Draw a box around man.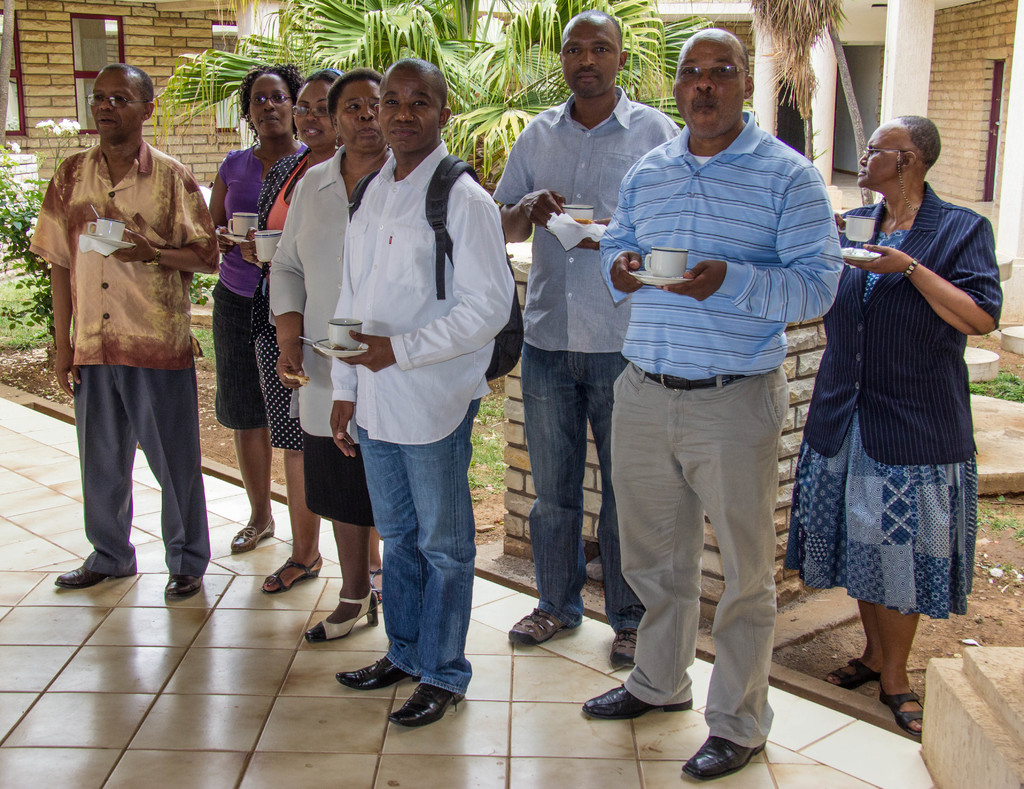
BBox(31, 63, 218, 621).
